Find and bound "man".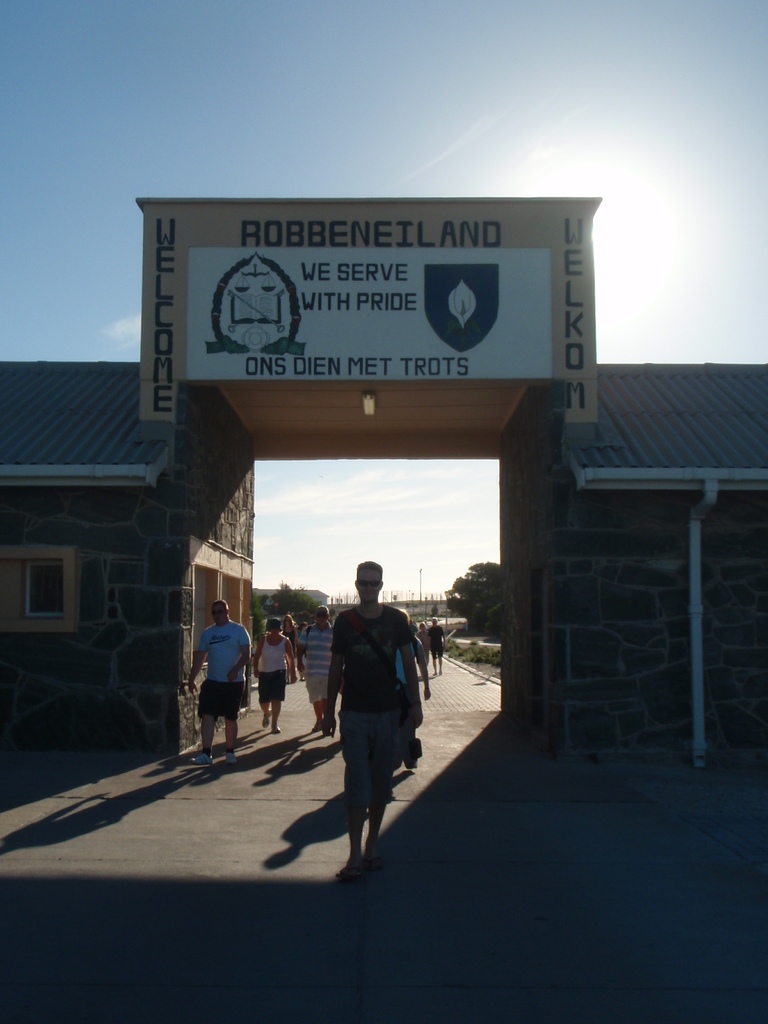
Bound: [298,605,337,729].
